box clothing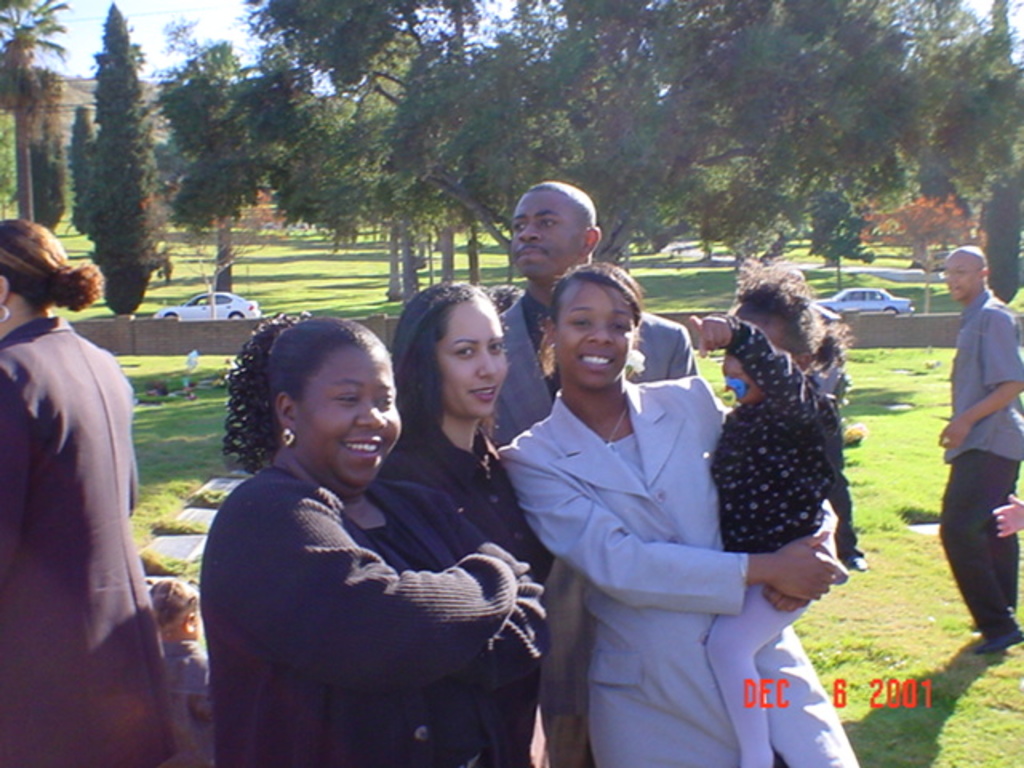
BBox(370, 408, 546, 766)
